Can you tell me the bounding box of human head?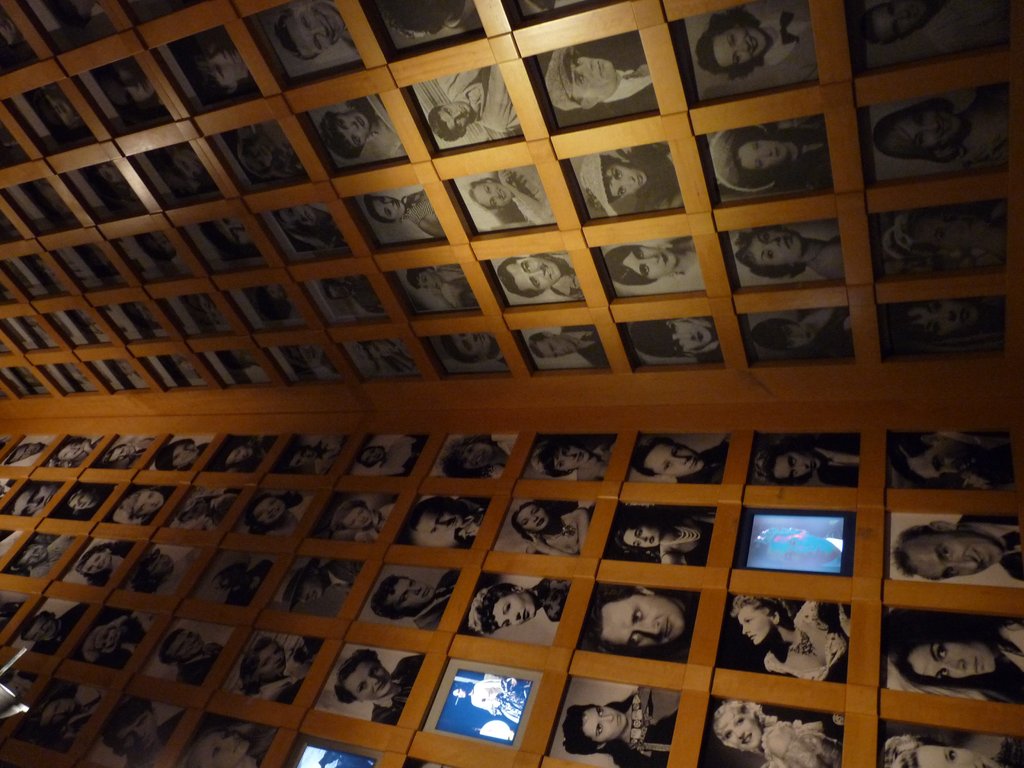
<box>207,554,246,595</box>.
